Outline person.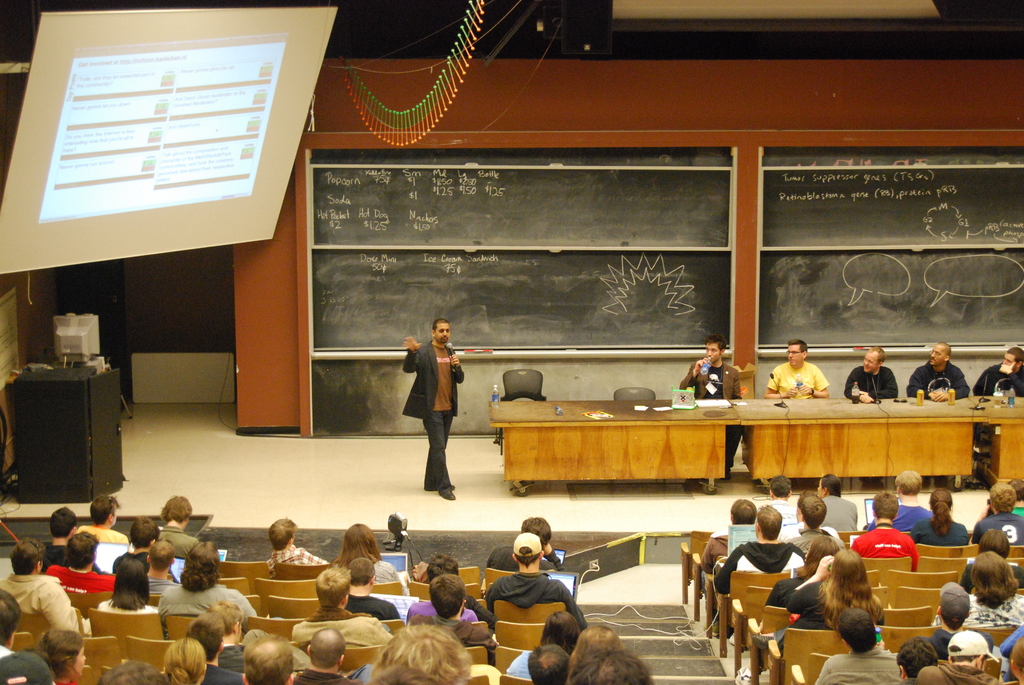
Outline: 284 629 349 684.
